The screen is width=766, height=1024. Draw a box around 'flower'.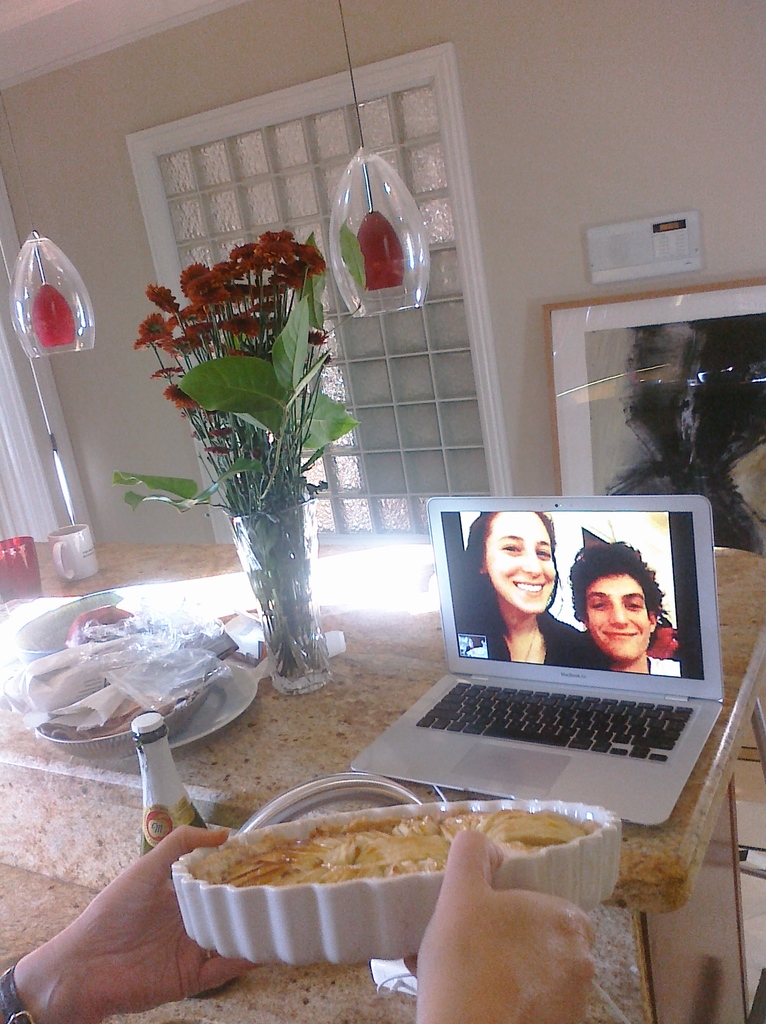
detection(164, 382, 197, 413).
